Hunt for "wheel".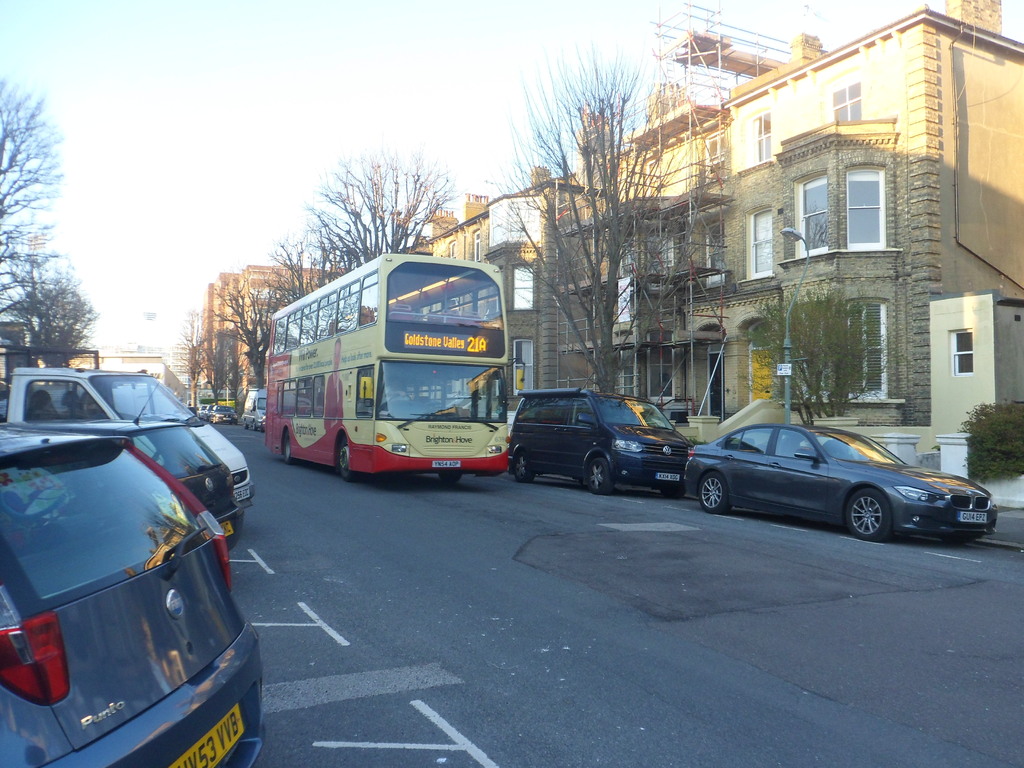
Hunted down at left=340, top=437, right=364, bottom=482.
